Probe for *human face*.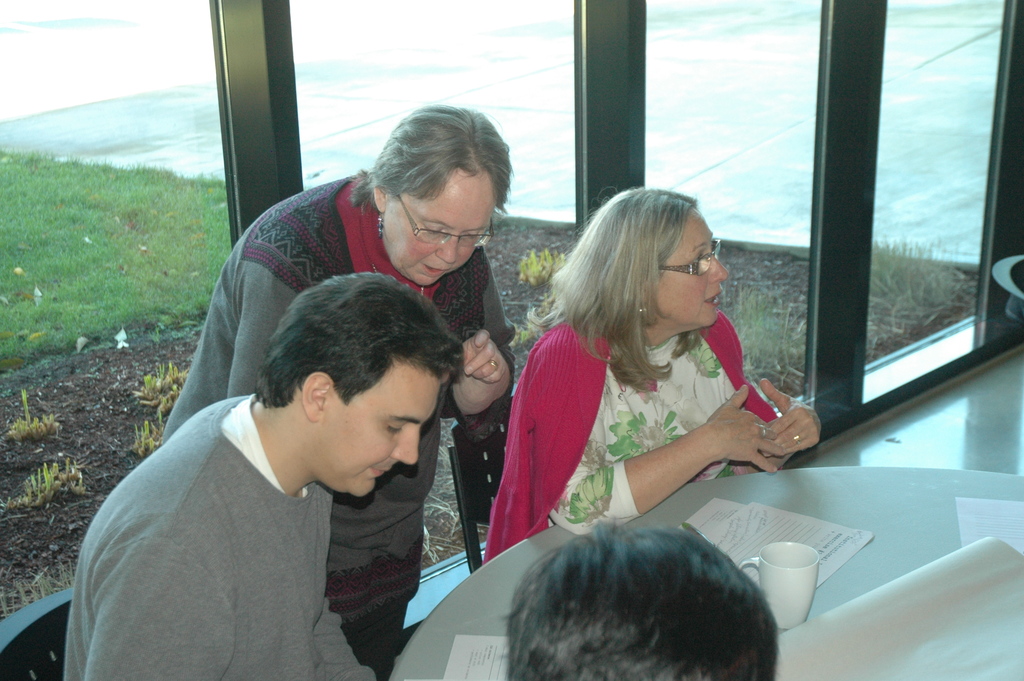
Probe result: box(382, 161, 496, 280).
